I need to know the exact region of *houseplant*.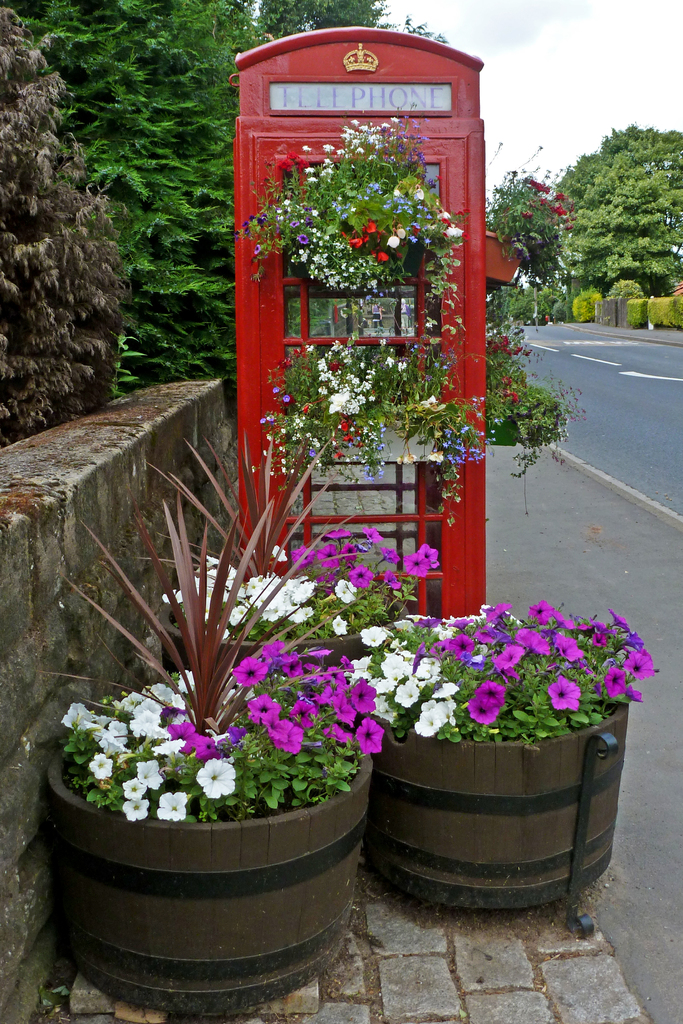
Region: x1=143, y1=452, x2=430, y2=682.
